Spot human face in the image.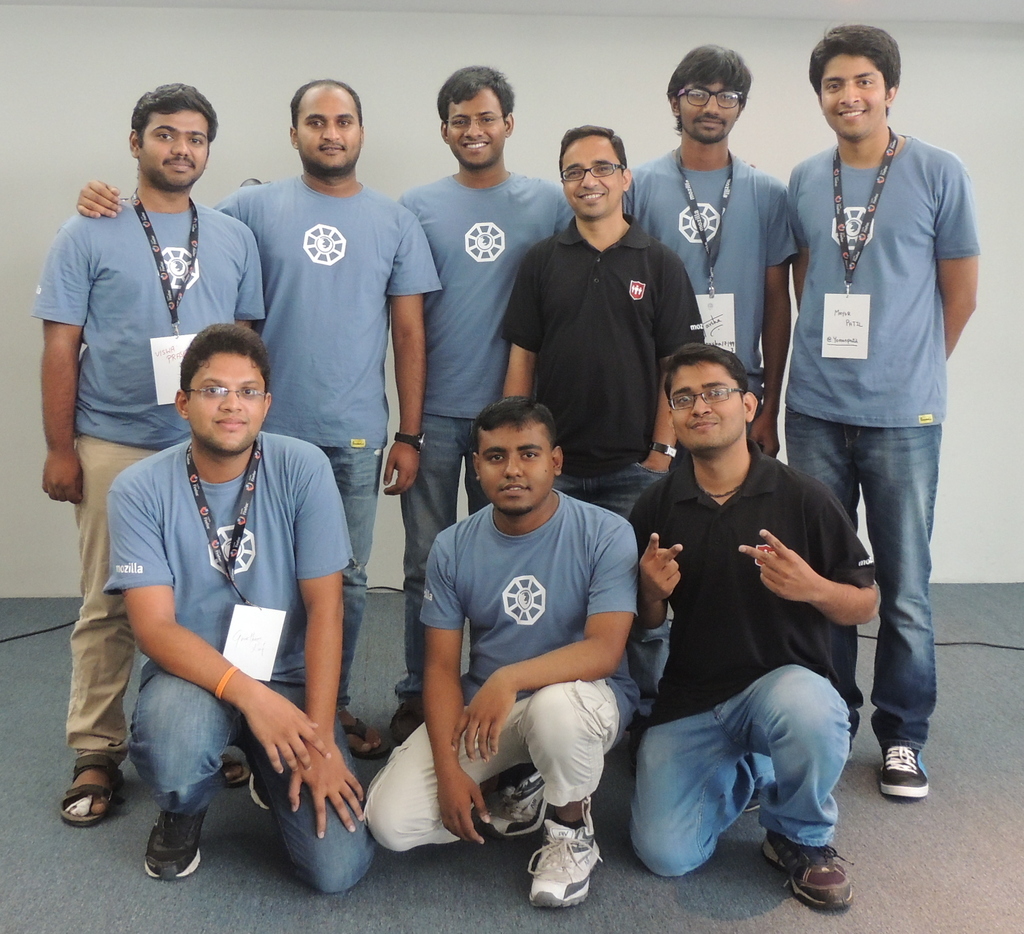
human face found at x1=559, y1=134, x2=623, y2=217.
